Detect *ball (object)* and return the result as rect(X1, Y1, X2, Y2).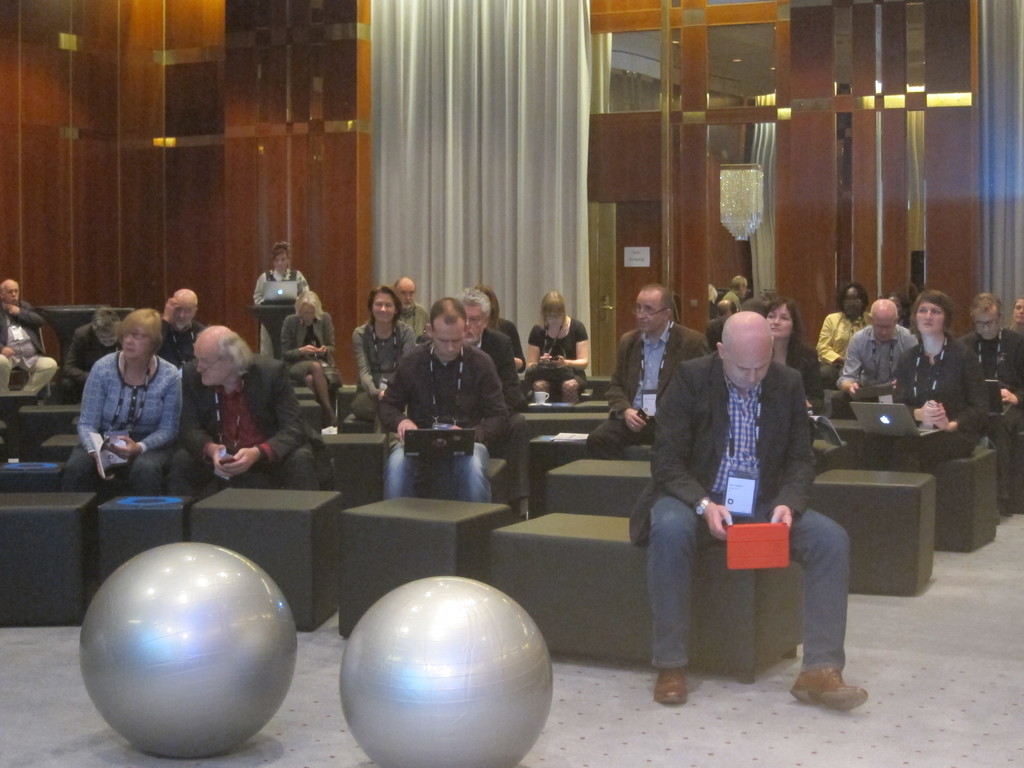
rect(340, 573, 552, 767).
